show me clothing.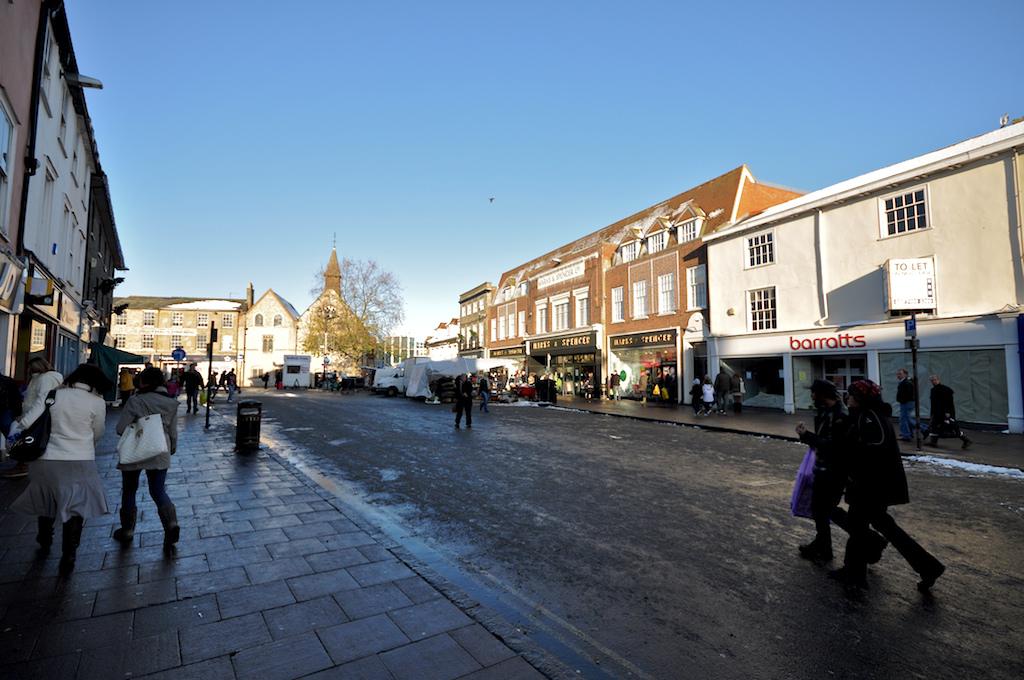
clothing is here: locate(19, 372, 64, 413).
